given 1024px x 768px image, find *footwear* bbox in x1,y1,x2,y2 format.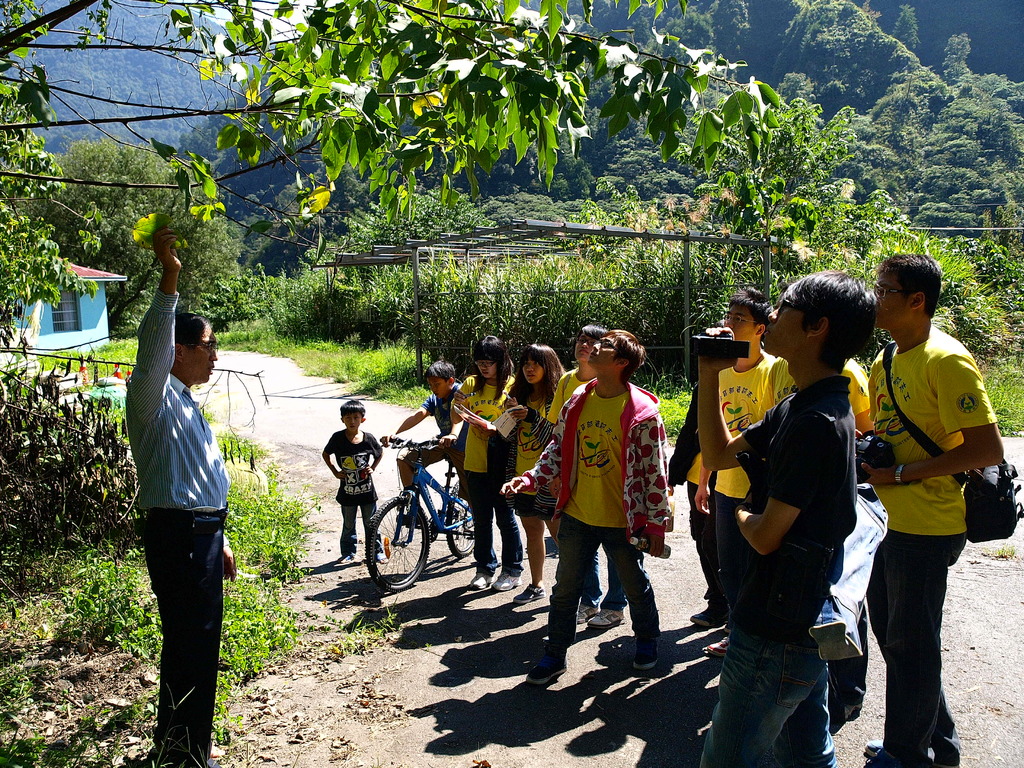
471,564,493,591.
